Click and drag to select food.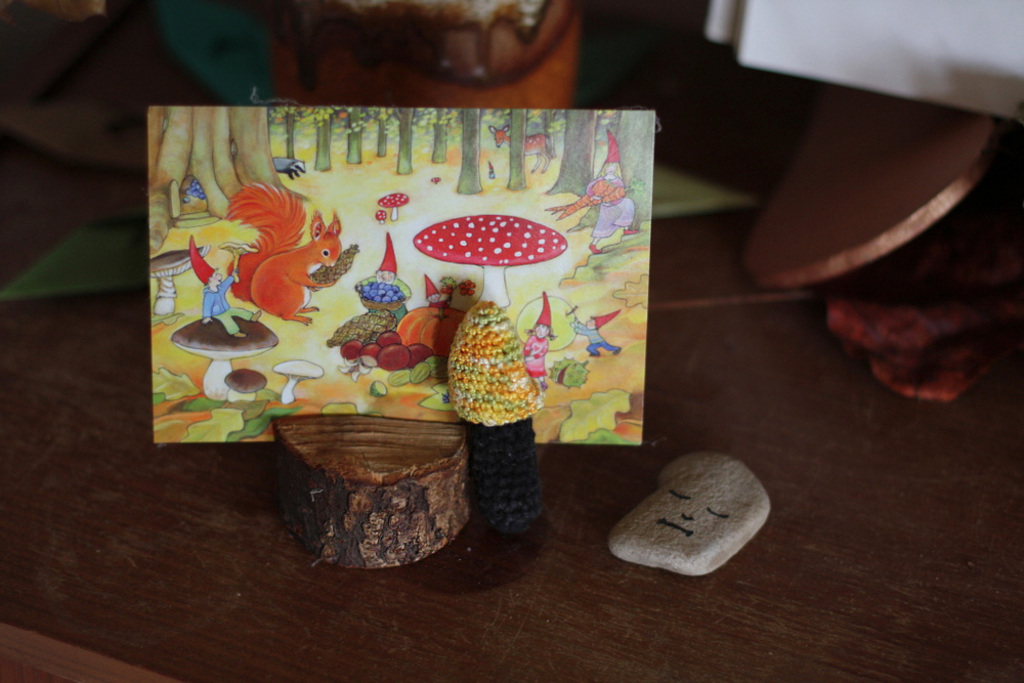
Selection: [x1=376, y1=189, x2=412, y2=222].
